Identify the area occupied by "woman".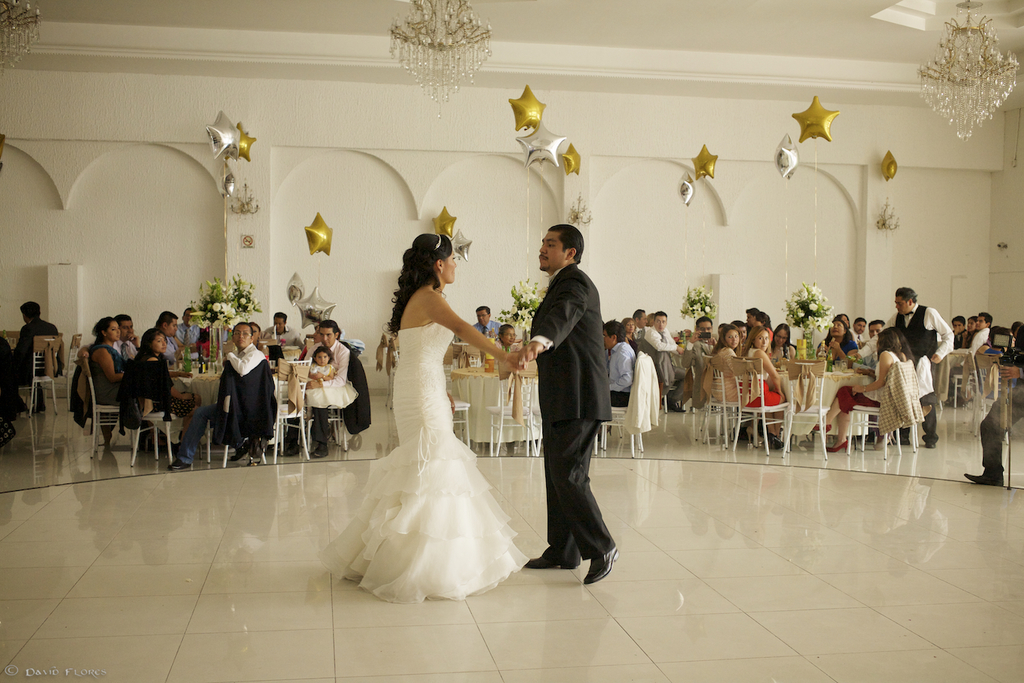
Area: 755/315/774/336.
